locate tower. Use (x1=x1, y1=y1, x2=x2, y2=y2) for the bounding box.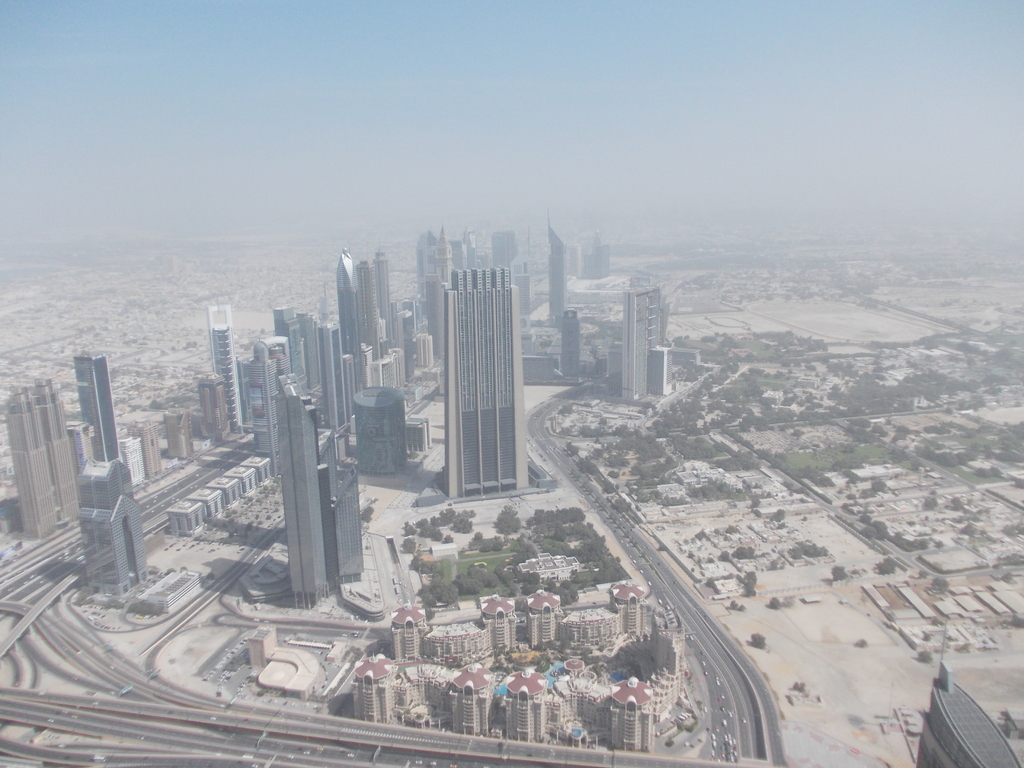
(x1=504, y1=674, x2=552, y2=752).
